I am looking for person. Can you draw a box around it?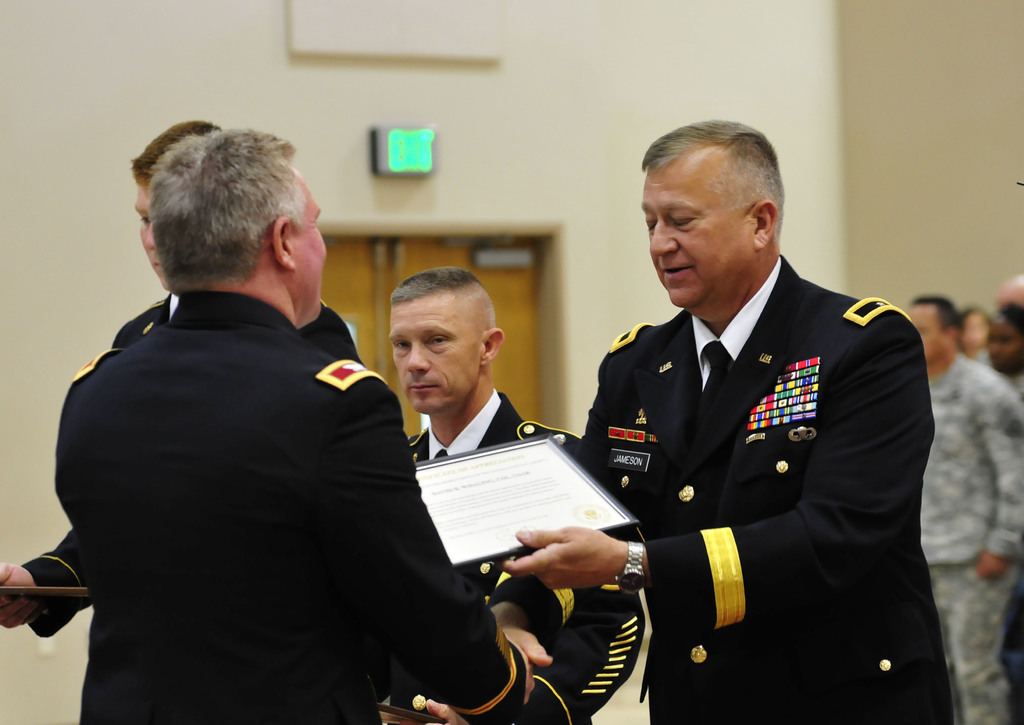
Sure, the bounding box is {"x1": 371, "y1": 265, "x2": 646, "y2": 722}.
